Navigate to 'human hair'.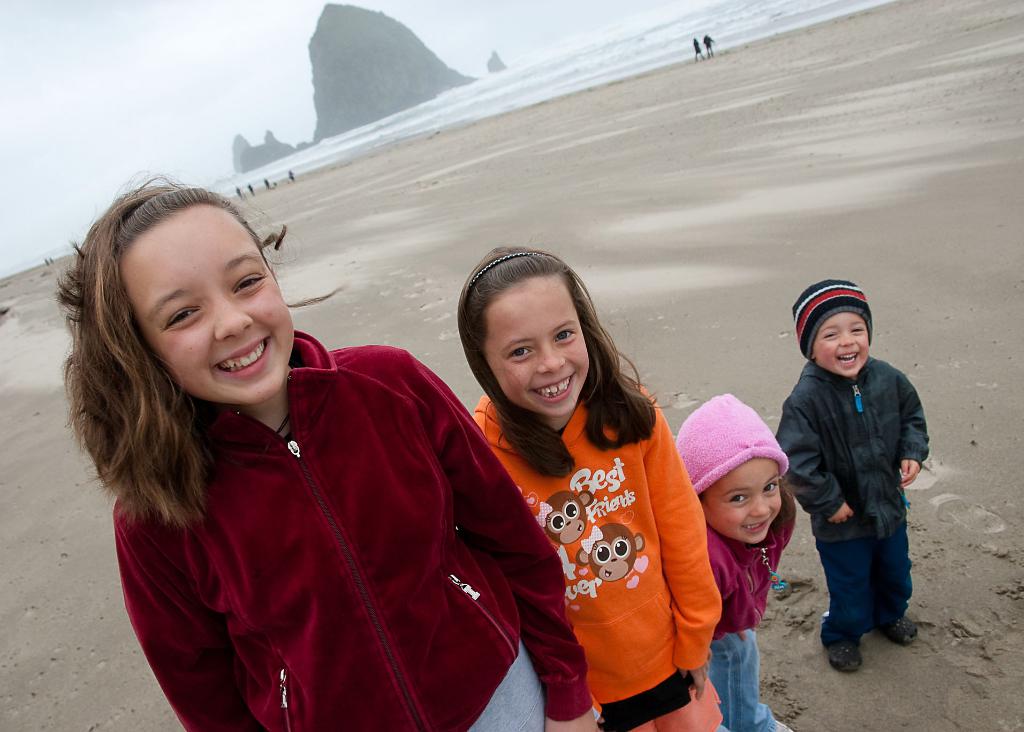
Navigation target: Rect(83, 131, 314, 516).
